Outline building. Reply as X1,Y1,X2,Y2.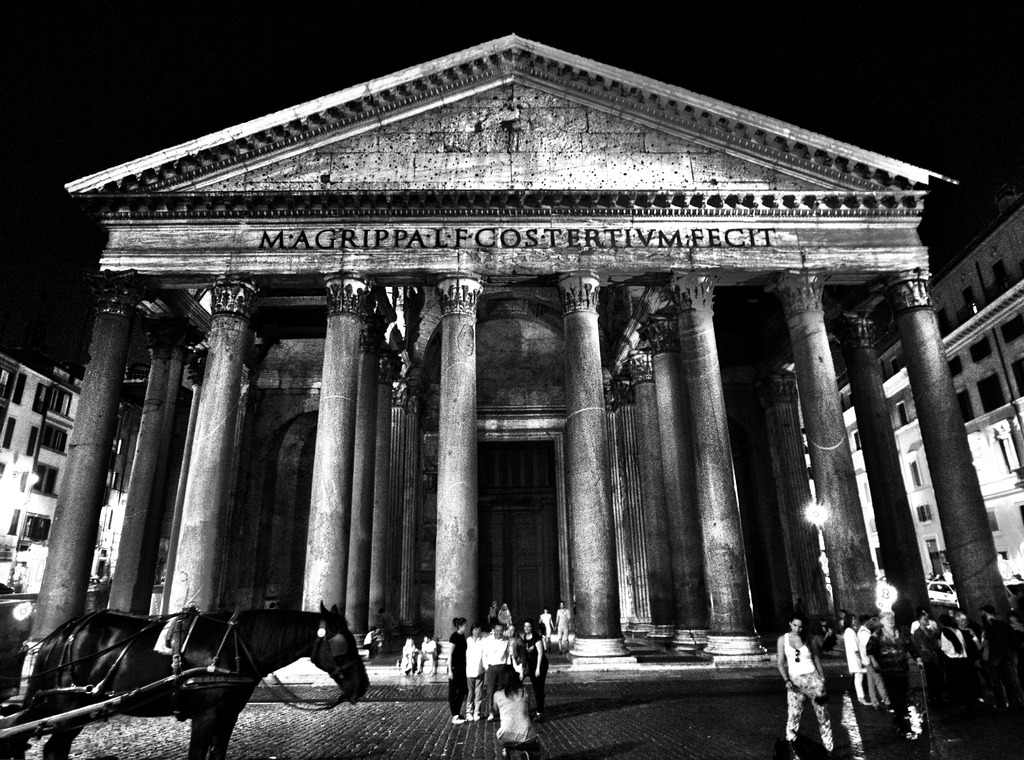
796,207,1020,611.
